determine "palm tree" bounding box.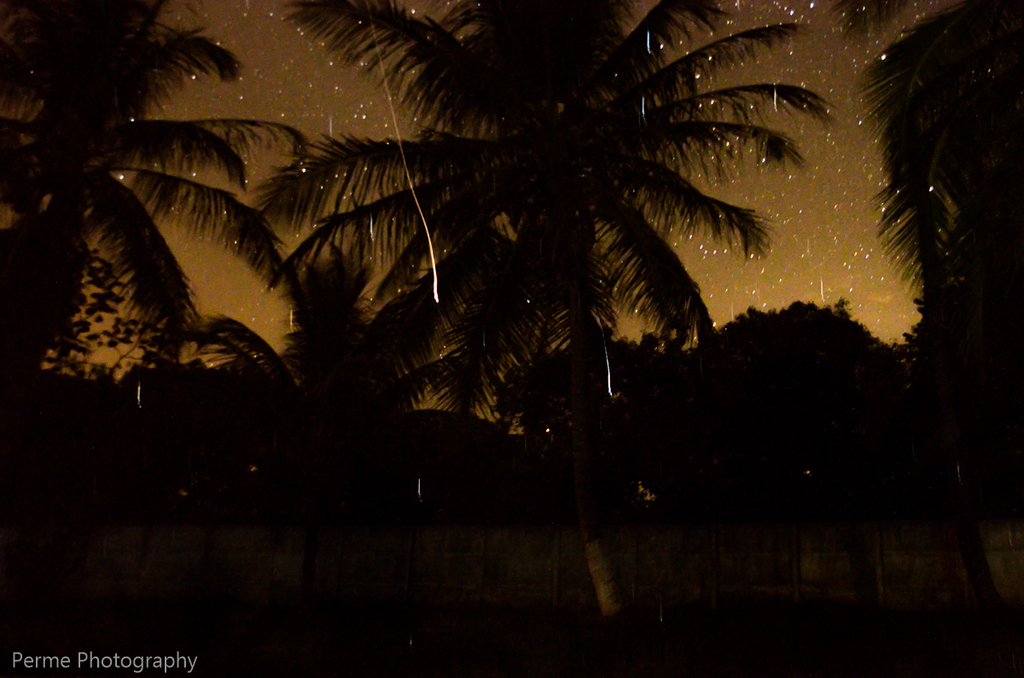
Determined: [0,0,247,392].
